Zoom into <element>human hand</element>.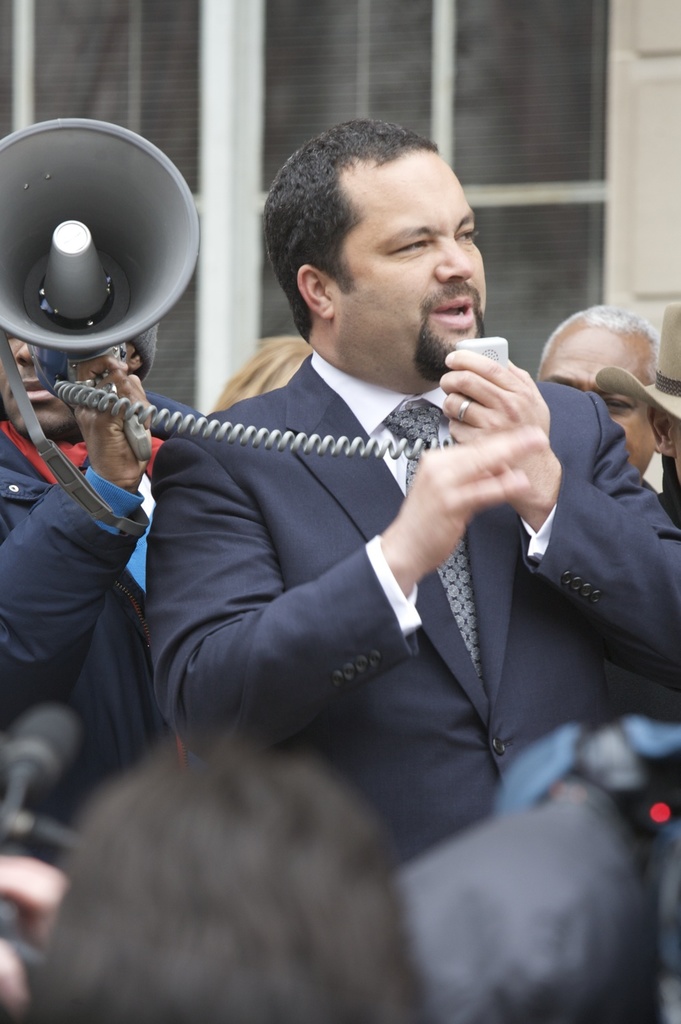
Zoom target: {"left": 70, "top": 354, "right": 152, "bottom": 487}.
